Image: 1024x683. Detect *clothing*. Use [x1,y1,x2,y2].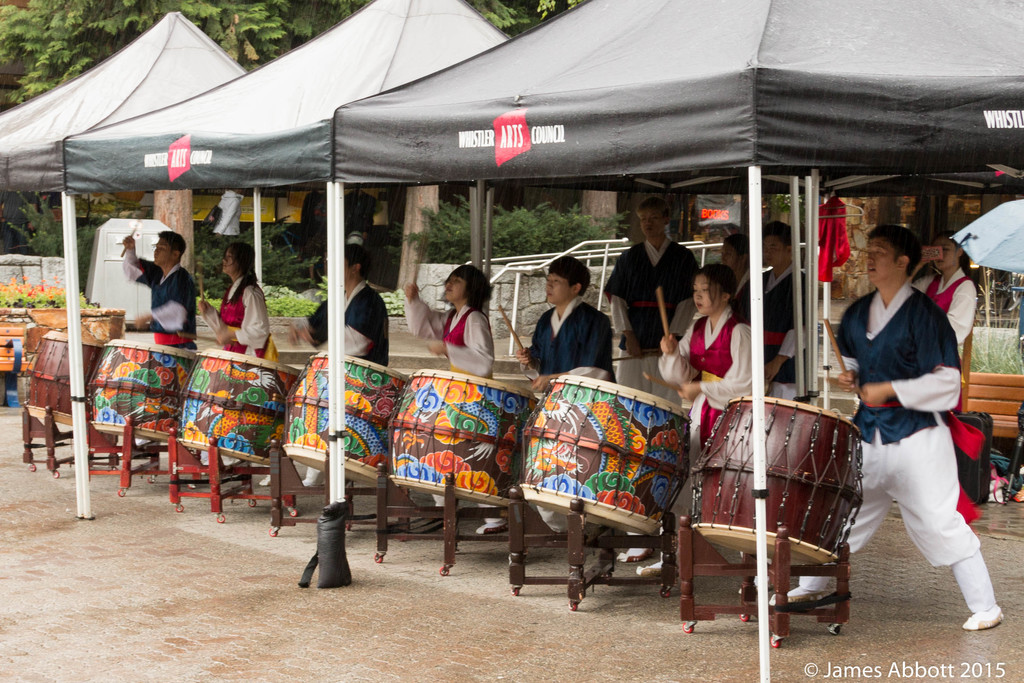
[300,279,388,356].
